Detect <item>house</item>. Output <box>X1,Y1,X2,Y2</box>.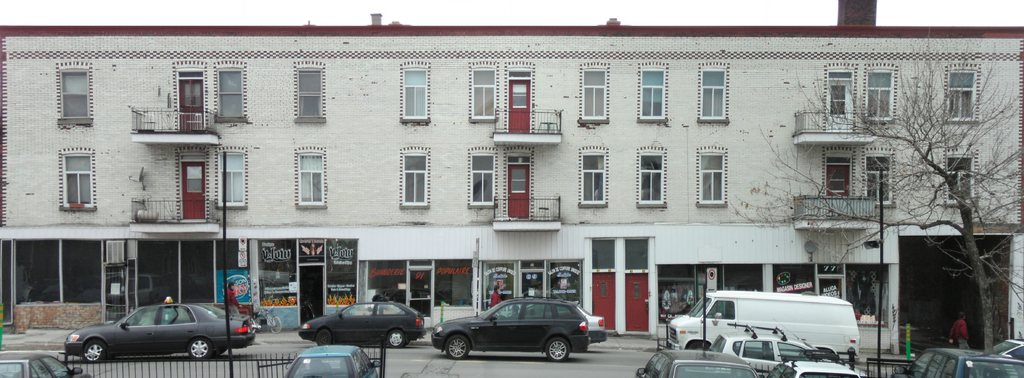
<box>0,0,1023,377</box>.
